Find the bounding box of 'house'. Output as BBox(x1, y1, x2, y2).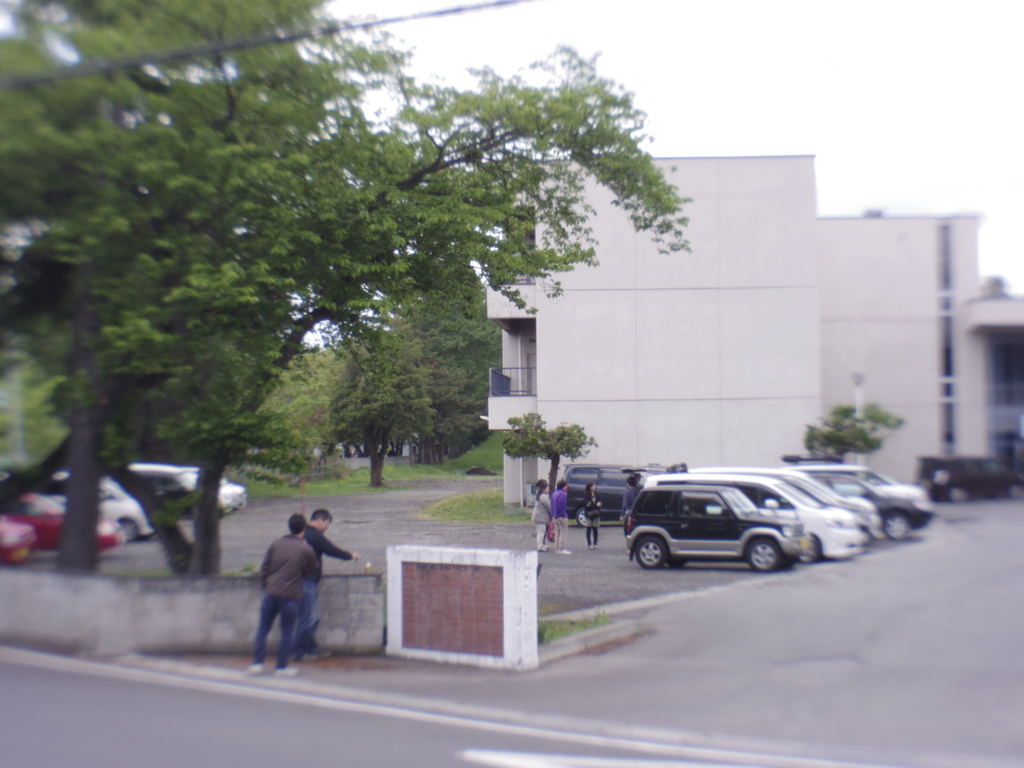
BBox(486, 141, 1009, 475).
